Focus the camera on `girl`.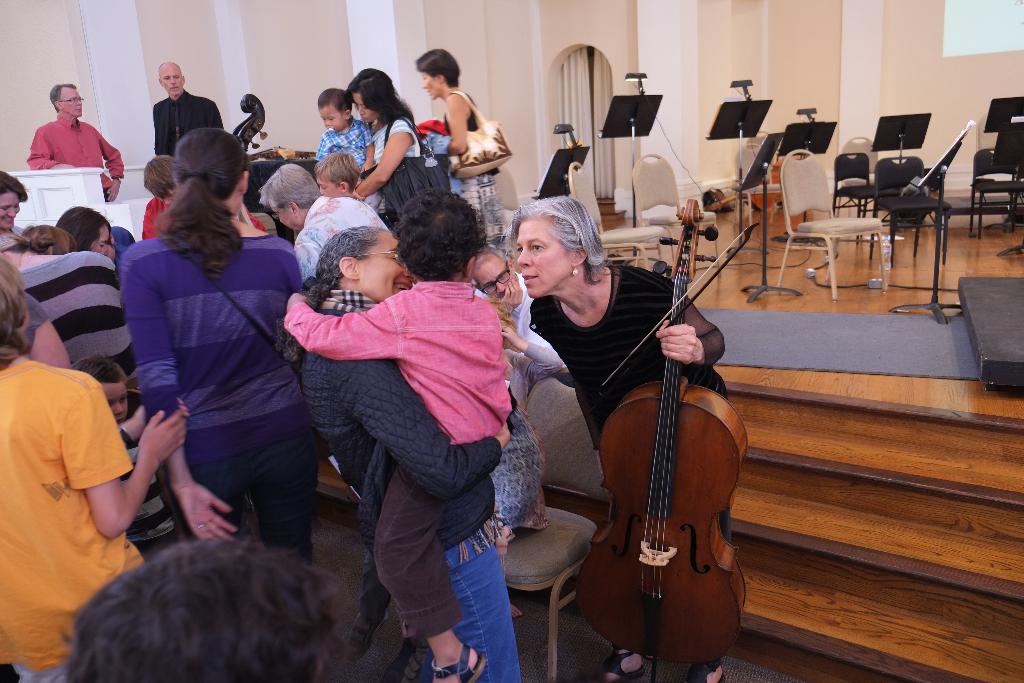
Focus region: locate(123, 127, 317, 572).
